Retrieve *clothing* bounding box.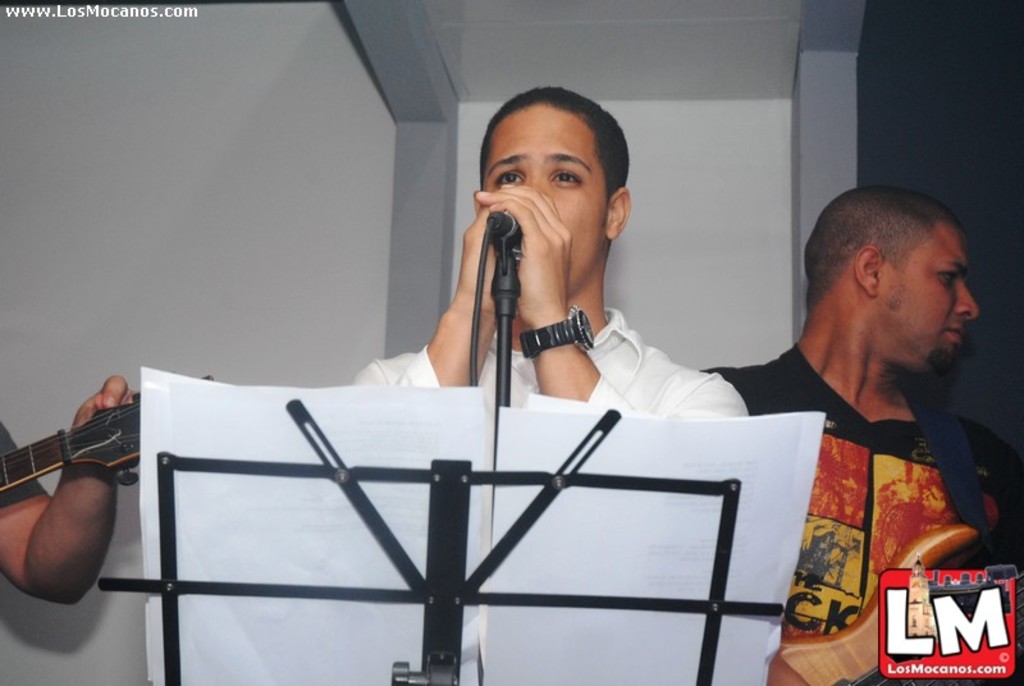
Bounding box: 348 305 748 664.
